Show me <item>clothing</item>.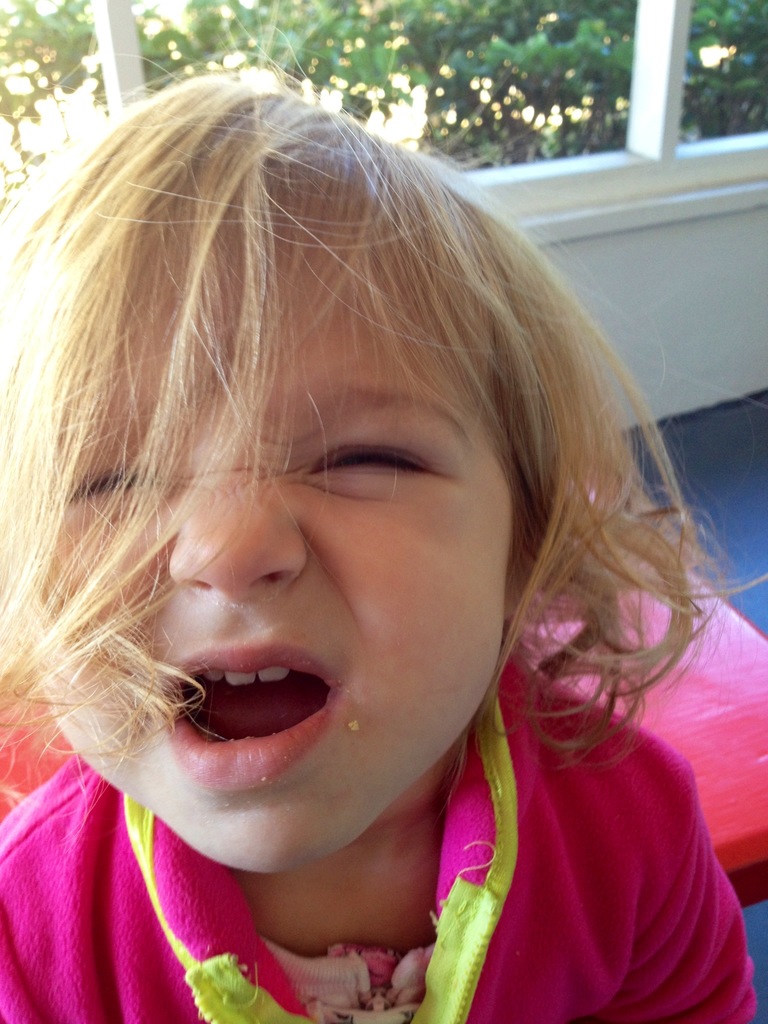
<item>clothing</item> is here: {"x1": 0, "y1": 647, "x2": 758, "y2": 1023}.
